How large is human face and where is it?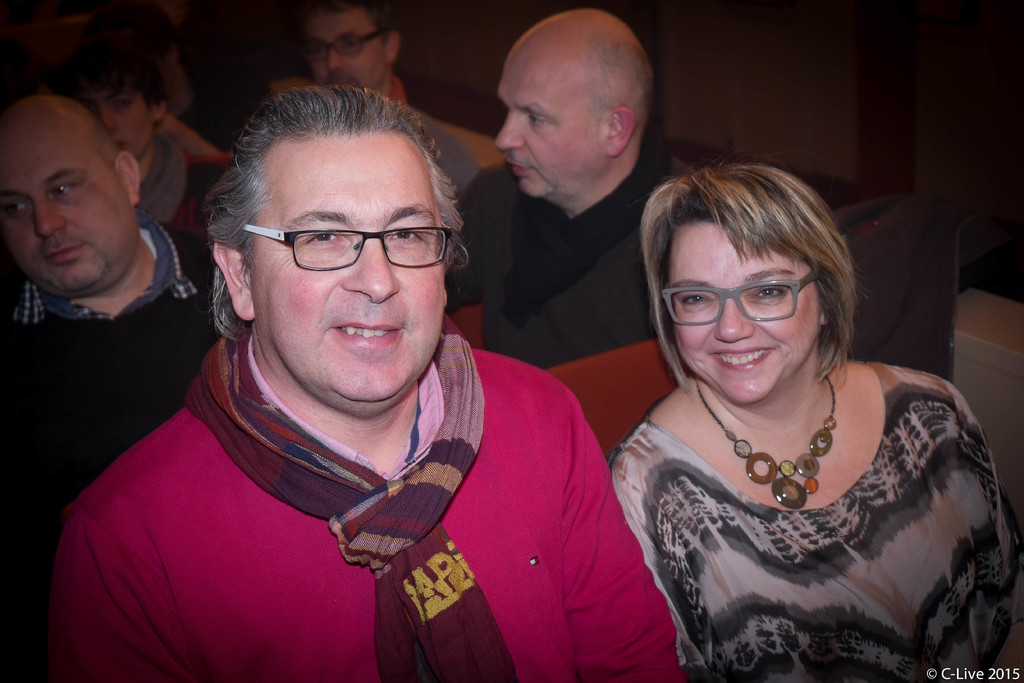
Bounding box: 0:144:134:278.
